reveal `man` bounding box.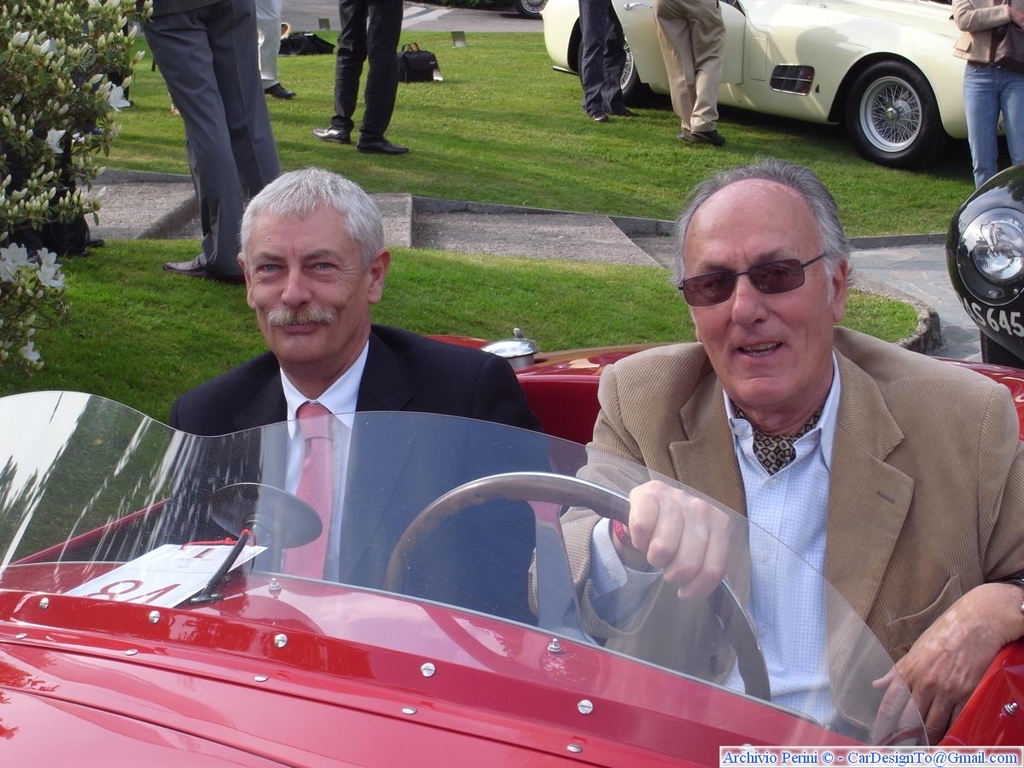
Revealed: locate(947, 0, 1023, 187).
